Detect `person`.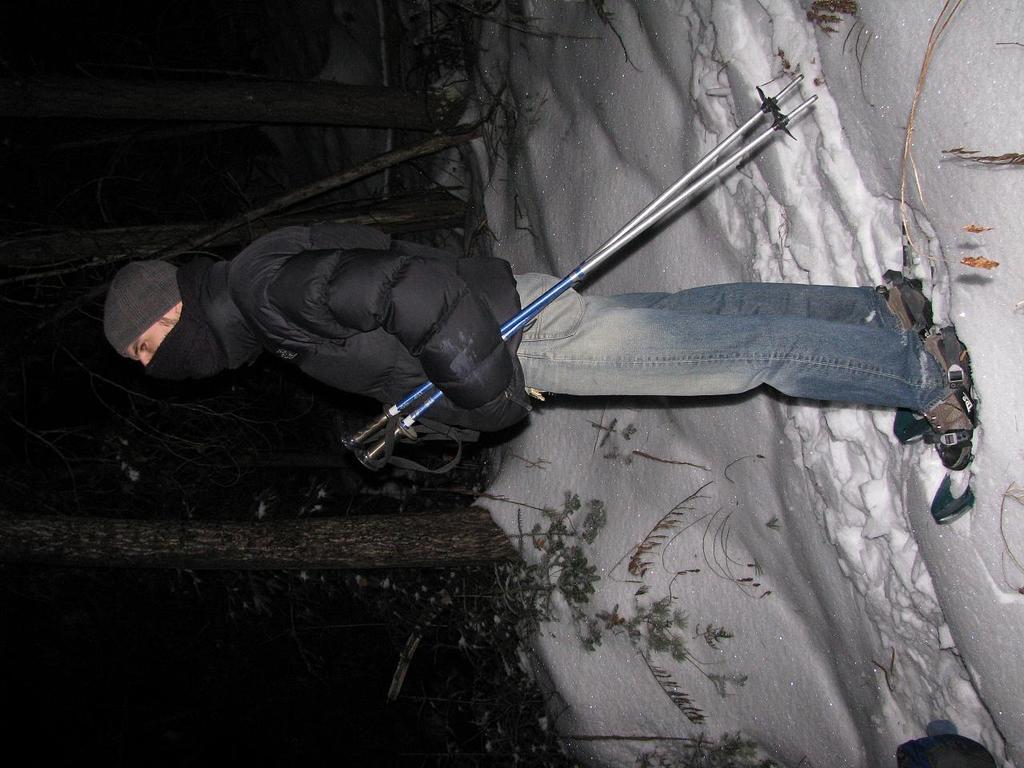
Detected at x1=98 y1=222 x2=986 y2=472.
